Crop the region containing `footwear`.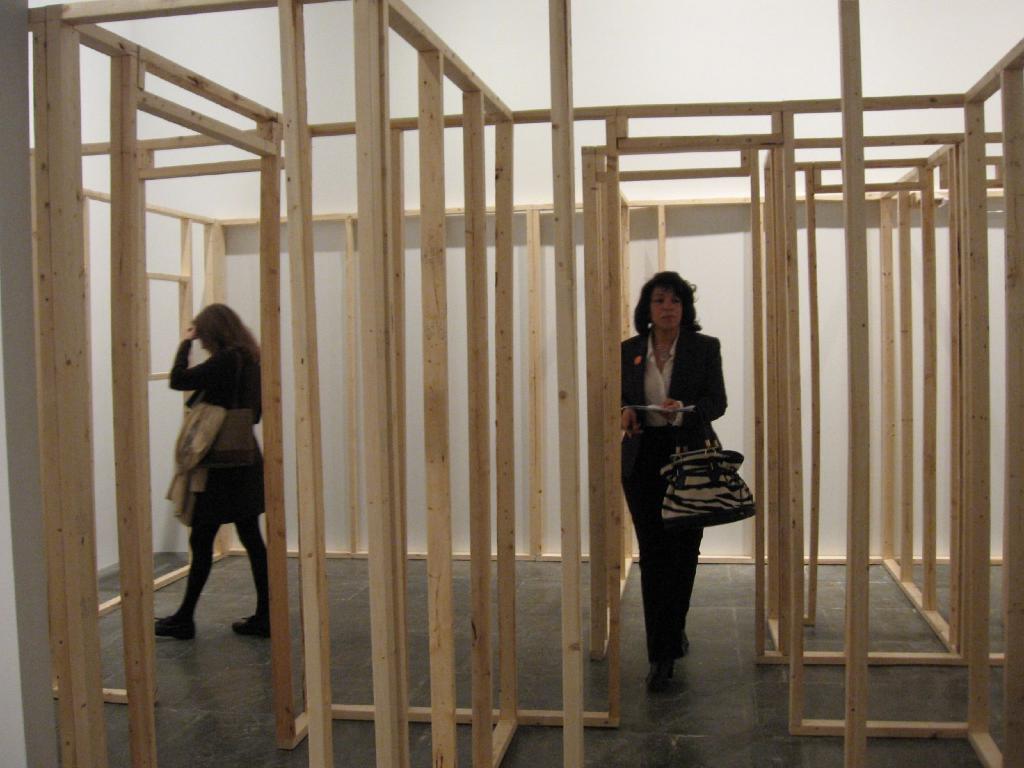
Crop region: detection(234, 605, 277, 631).
